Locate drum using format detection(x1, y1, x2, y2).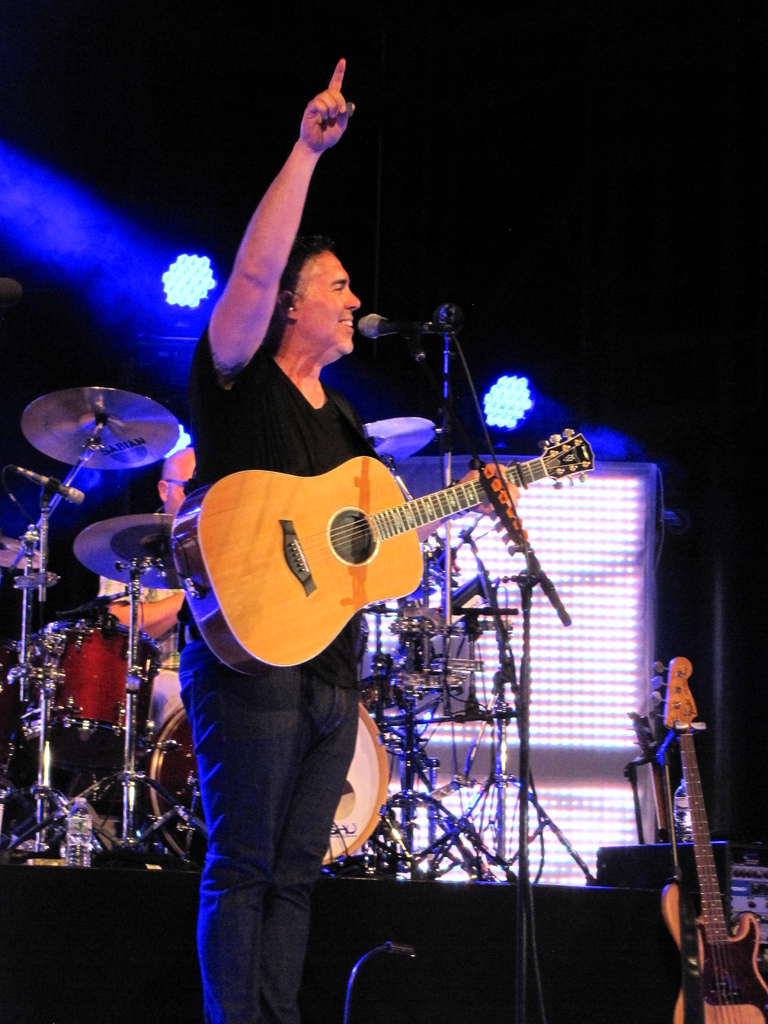
detection(37, 623, 134, 742).
